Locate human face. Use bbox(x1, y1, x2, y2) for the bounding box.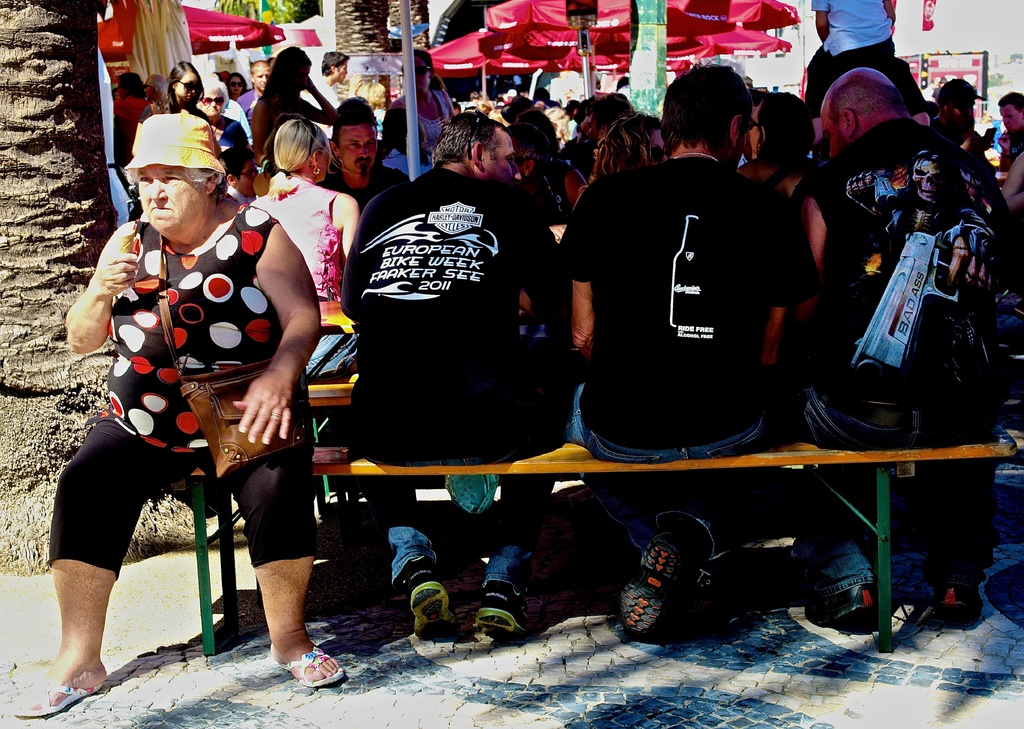
bbox(481, 127, 520, 182).
